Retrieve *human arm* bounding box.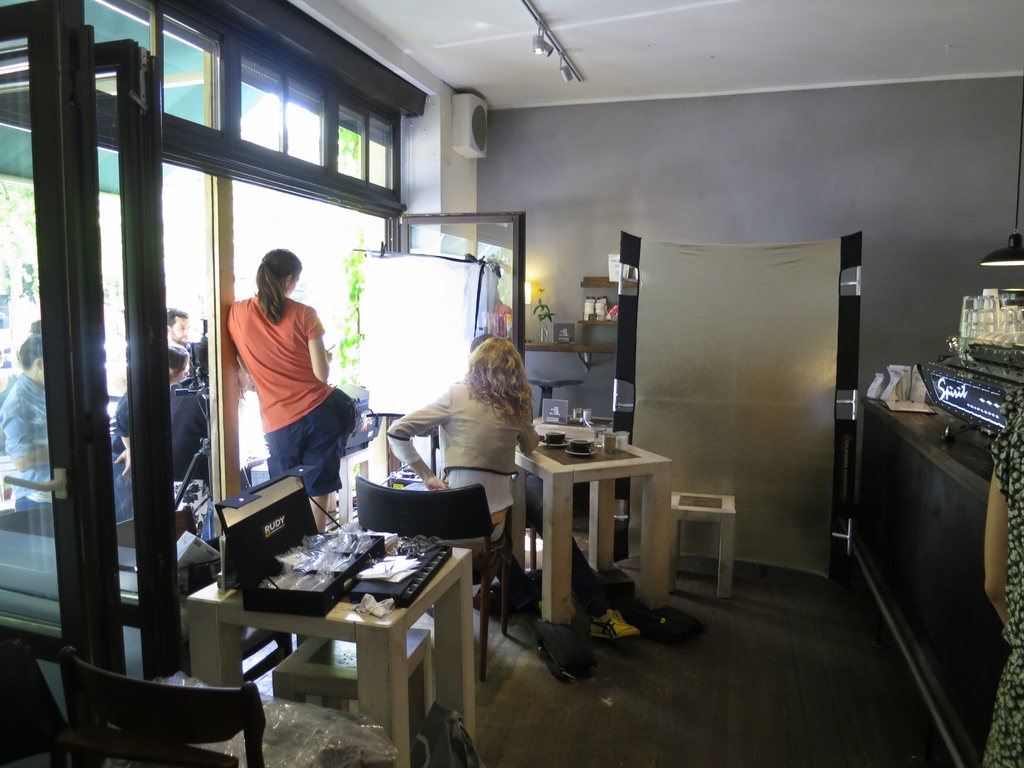
Bounding box: 301:307:330:382.
